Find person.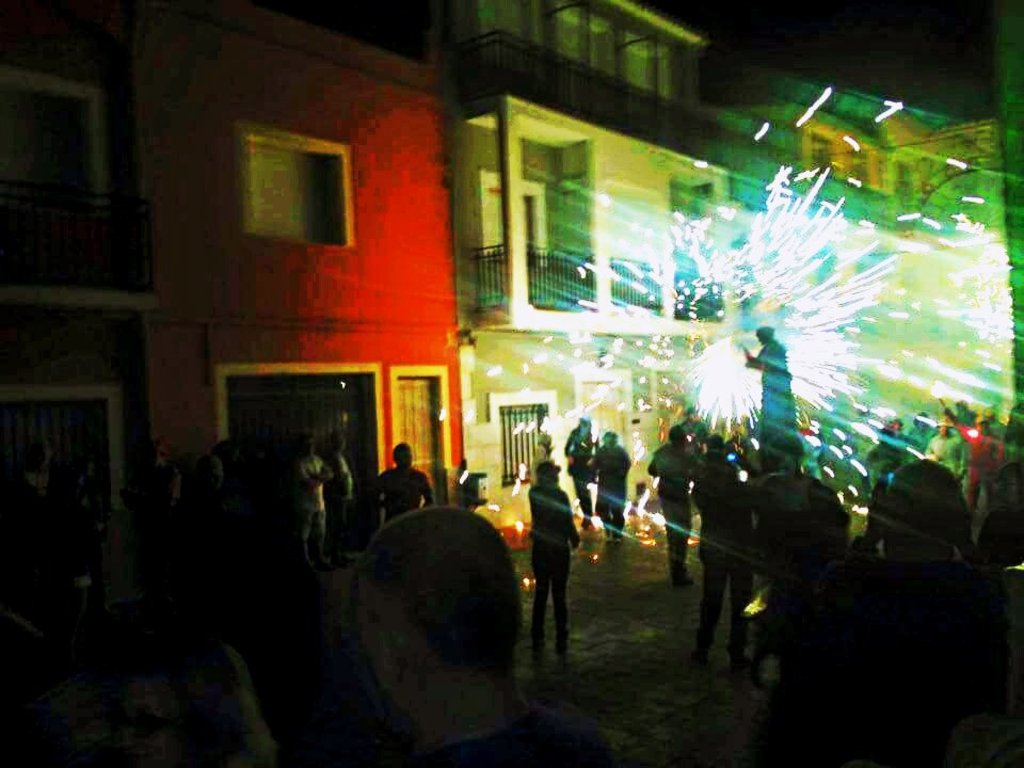
BBox(339, 496, 620, 767).
